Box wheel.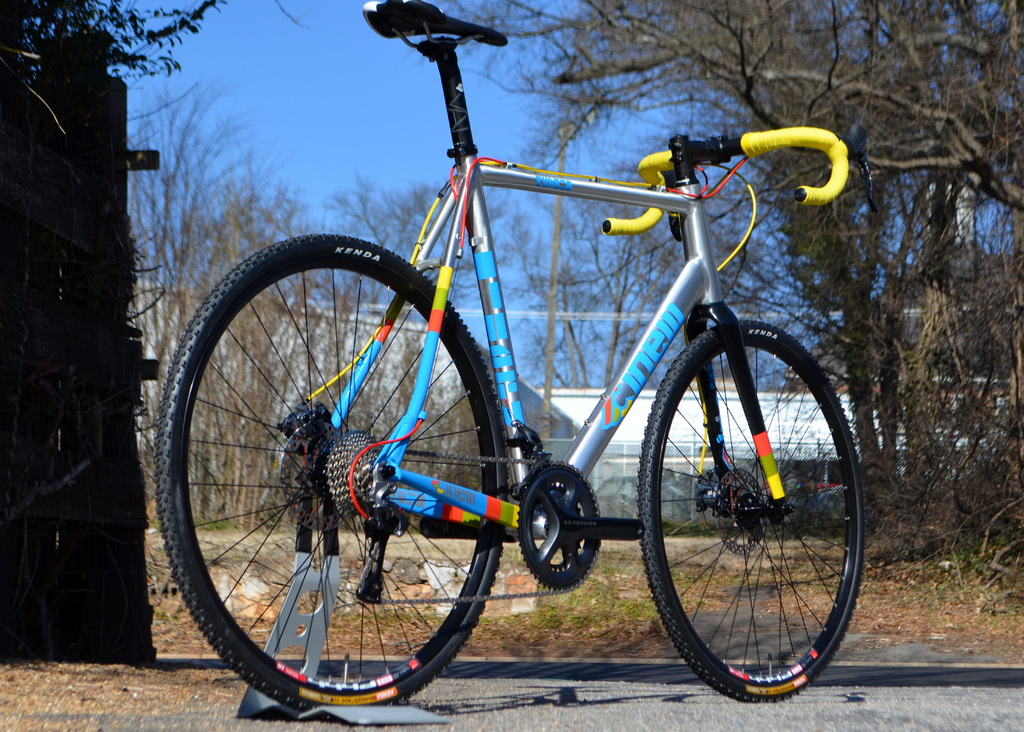
region(157, 233, 507, 712).
